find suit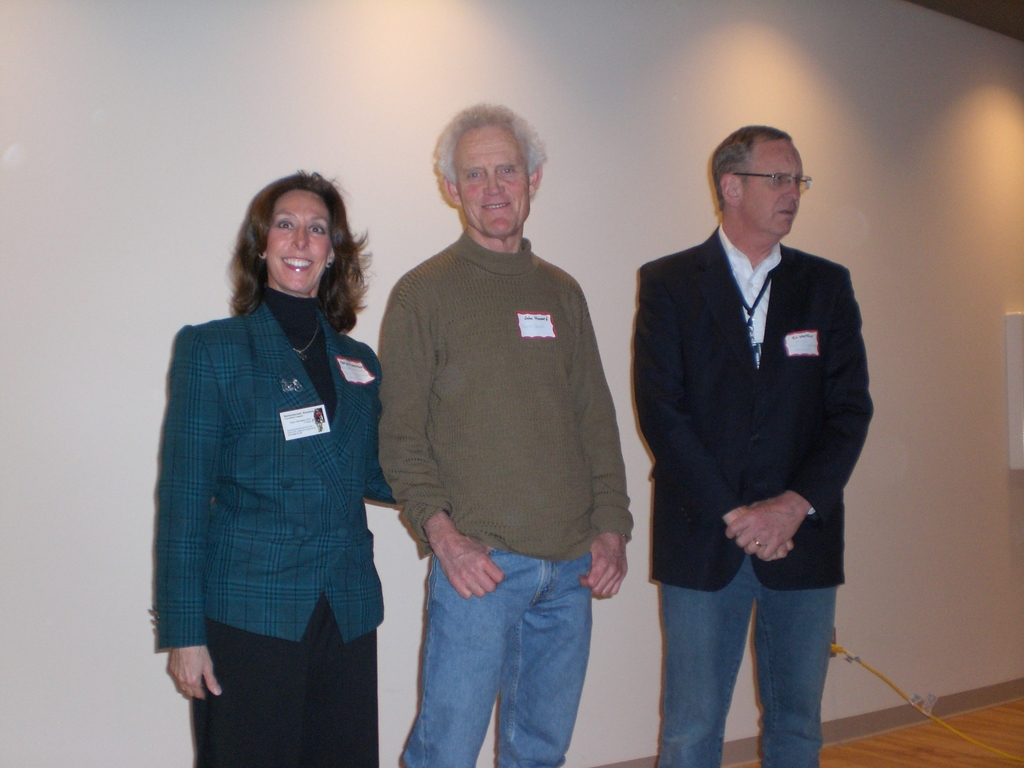
pyautogui.locateOnScreen(150, 232, 399, 756)
